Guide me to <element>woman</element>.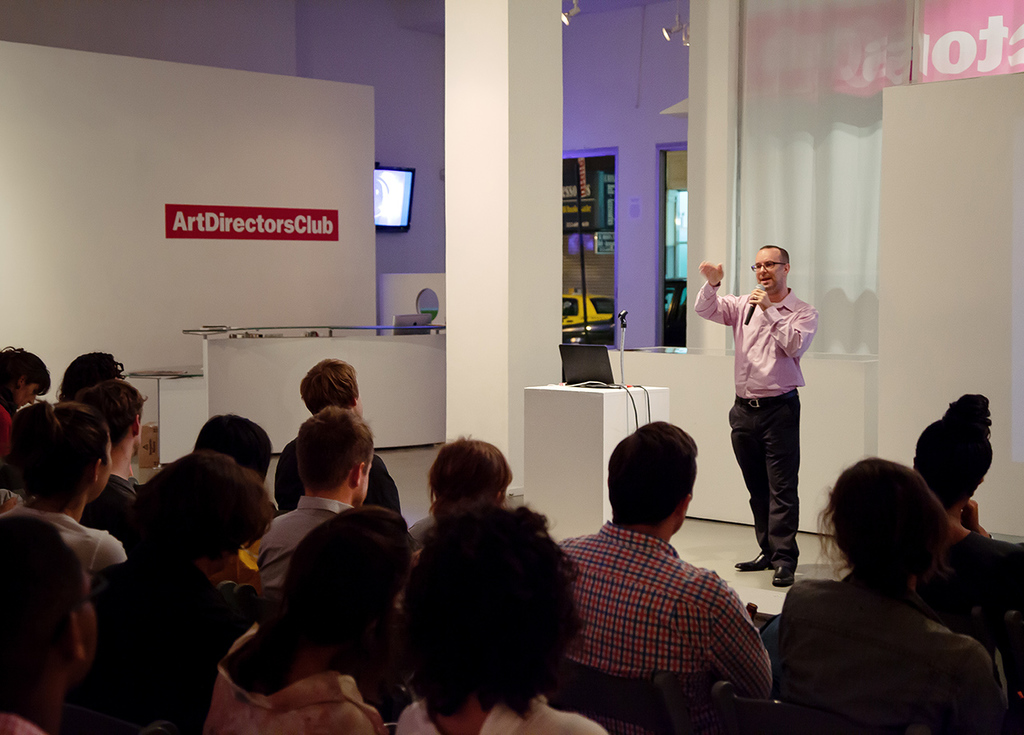
Guidance: Rect(10, 402, 126, 585).
